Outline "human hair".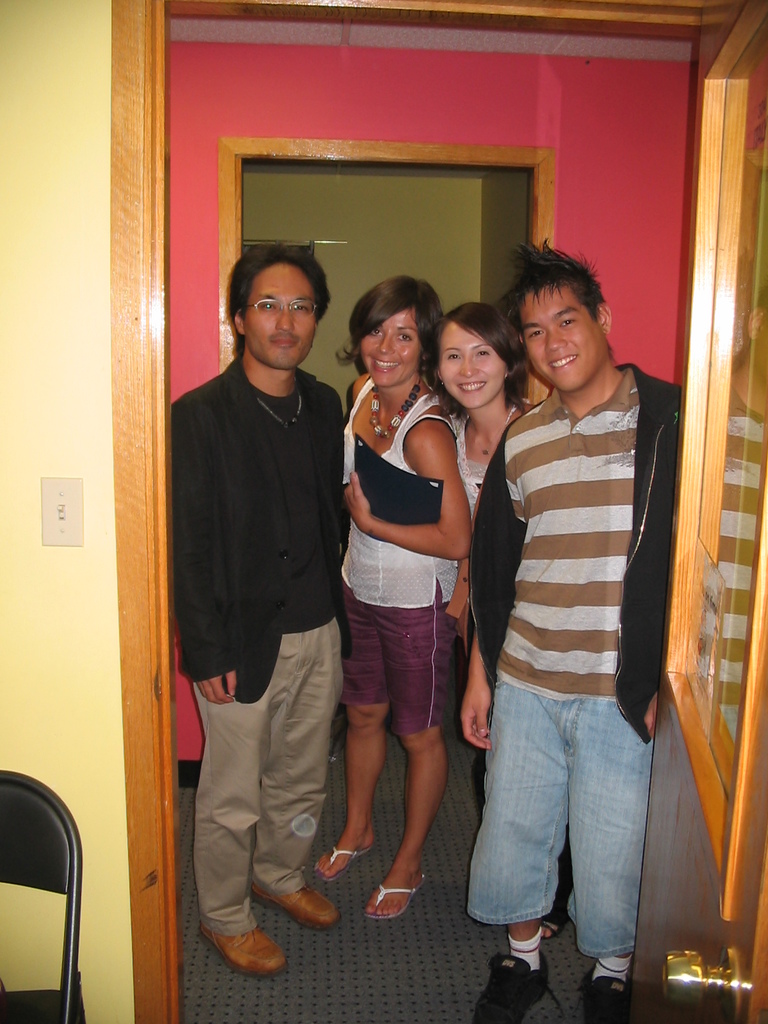
Outline: left=497, top=234, right=612, bottom=355.
